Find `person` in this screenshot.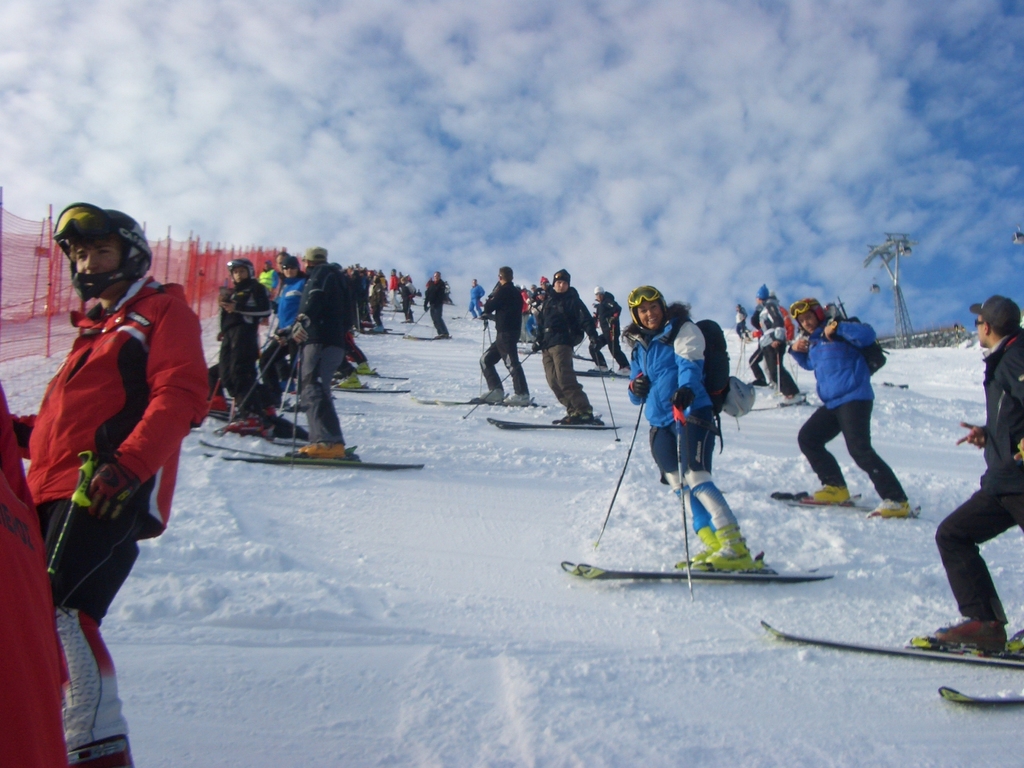
The bounding box for `person` is Rect(25, 190, 218, 749).
